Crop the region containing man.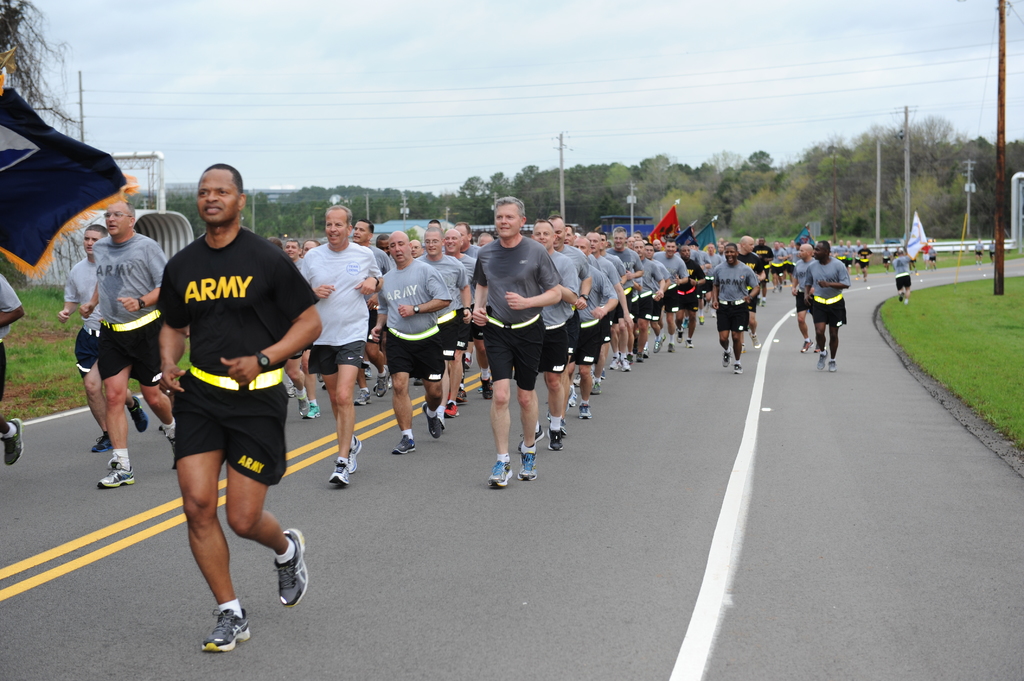
Crop region: {"left": 674, "top": 243, "right": 707, "bottom": 344}.
